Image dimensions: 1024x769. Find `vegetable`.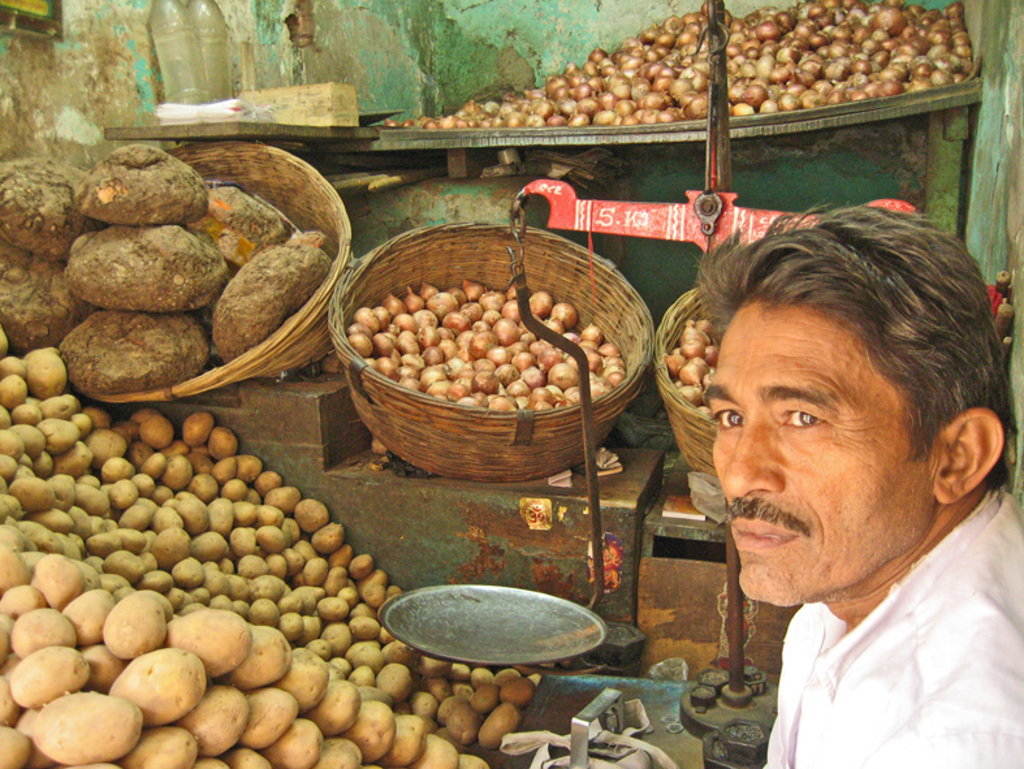
box(463, 302, 483, 321).
